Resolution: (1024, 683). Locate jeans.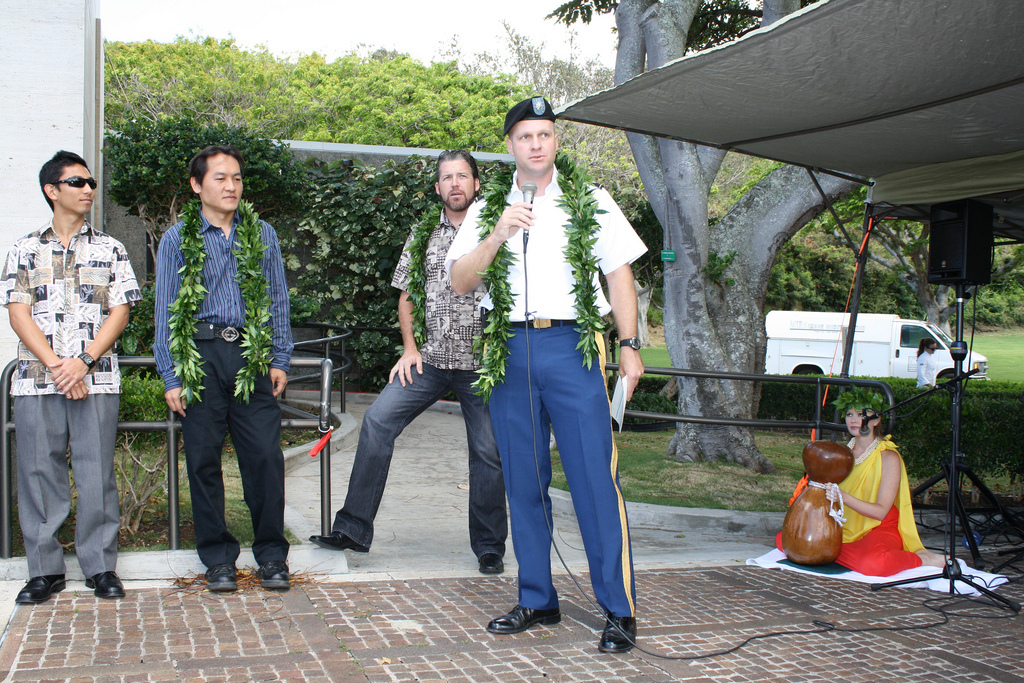
490, 327, 640, 617.
